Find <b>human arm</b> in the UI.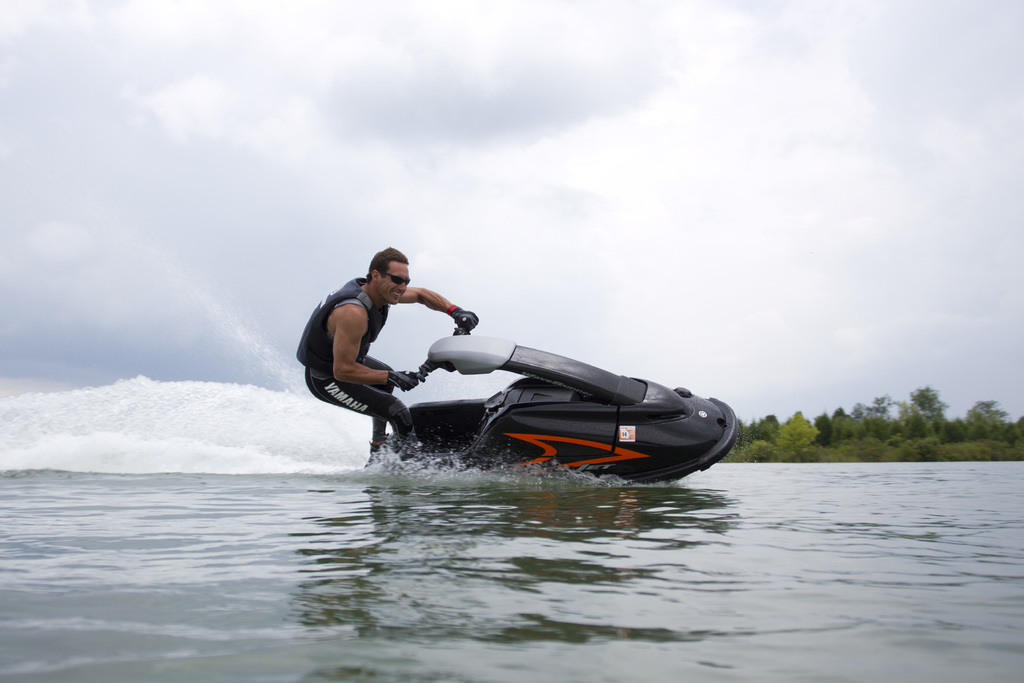
UI element at crop(393, 284, 483, 332).
